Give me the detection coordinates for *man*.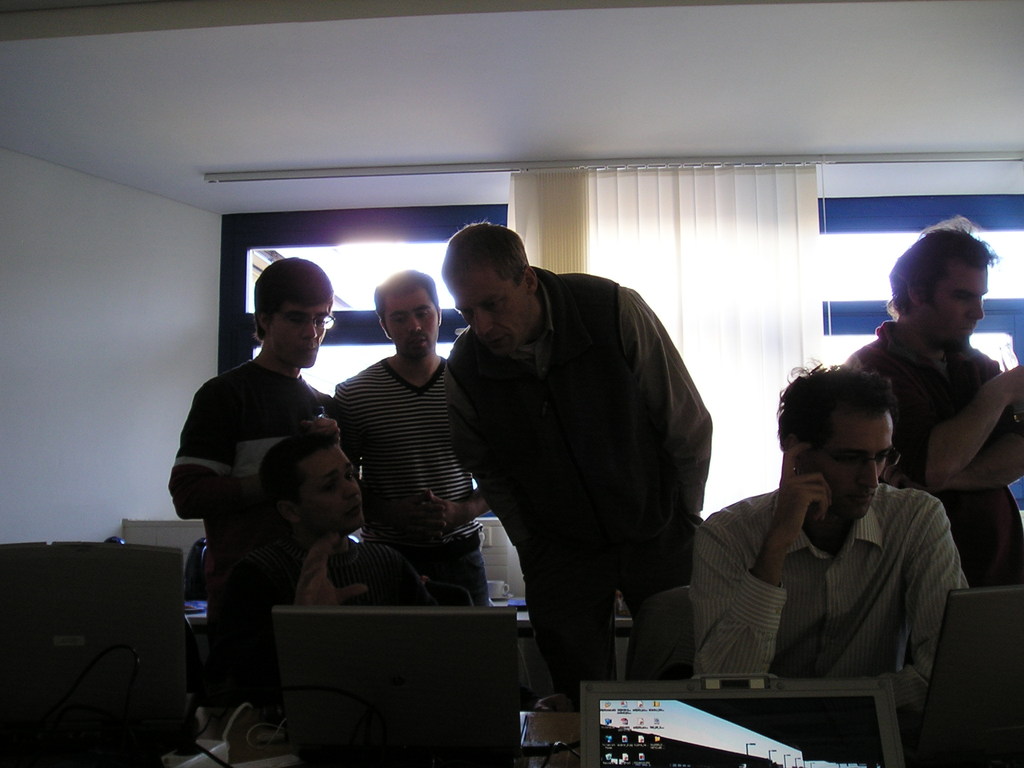
[216, 415, 399, 719].
